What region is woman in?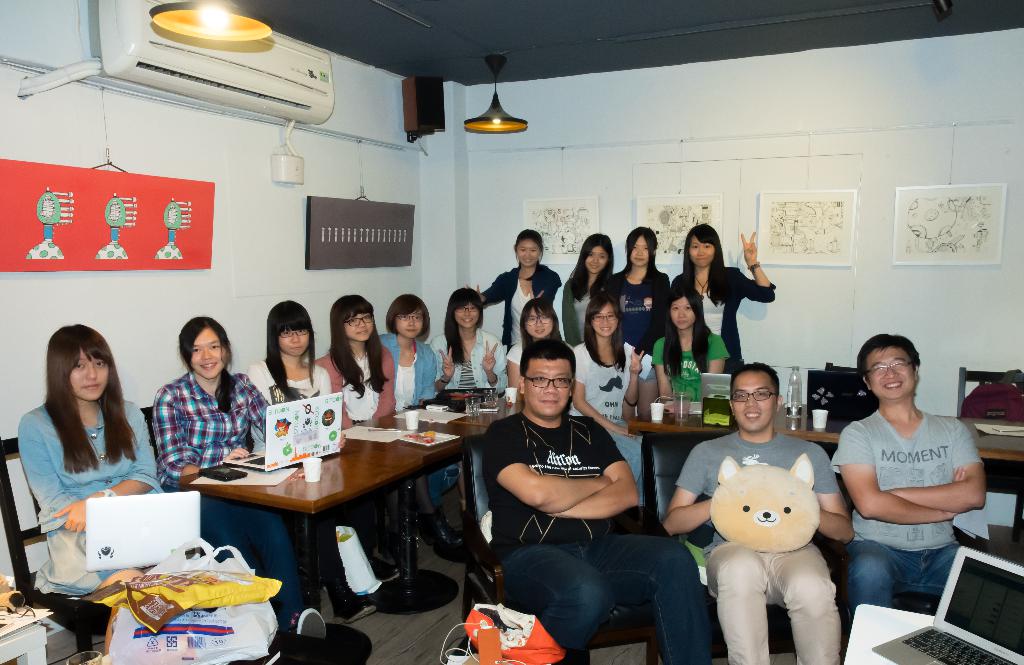
[left=566, top=297, right=650, bottom=497].
